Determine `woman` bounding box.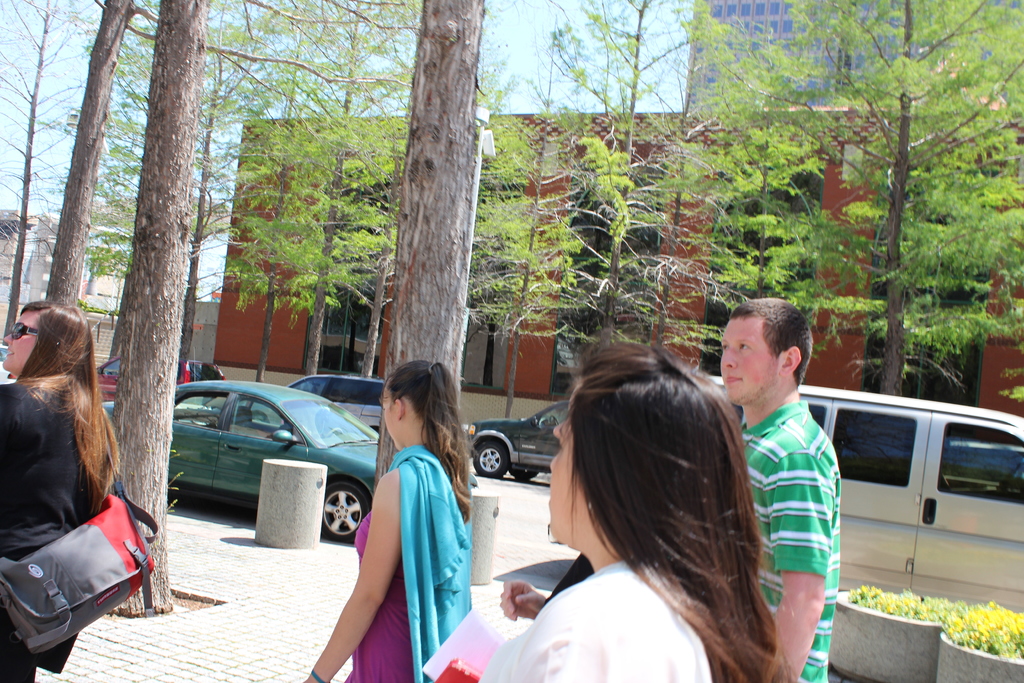
Determined: select_region(0, 302, 120, 682).
